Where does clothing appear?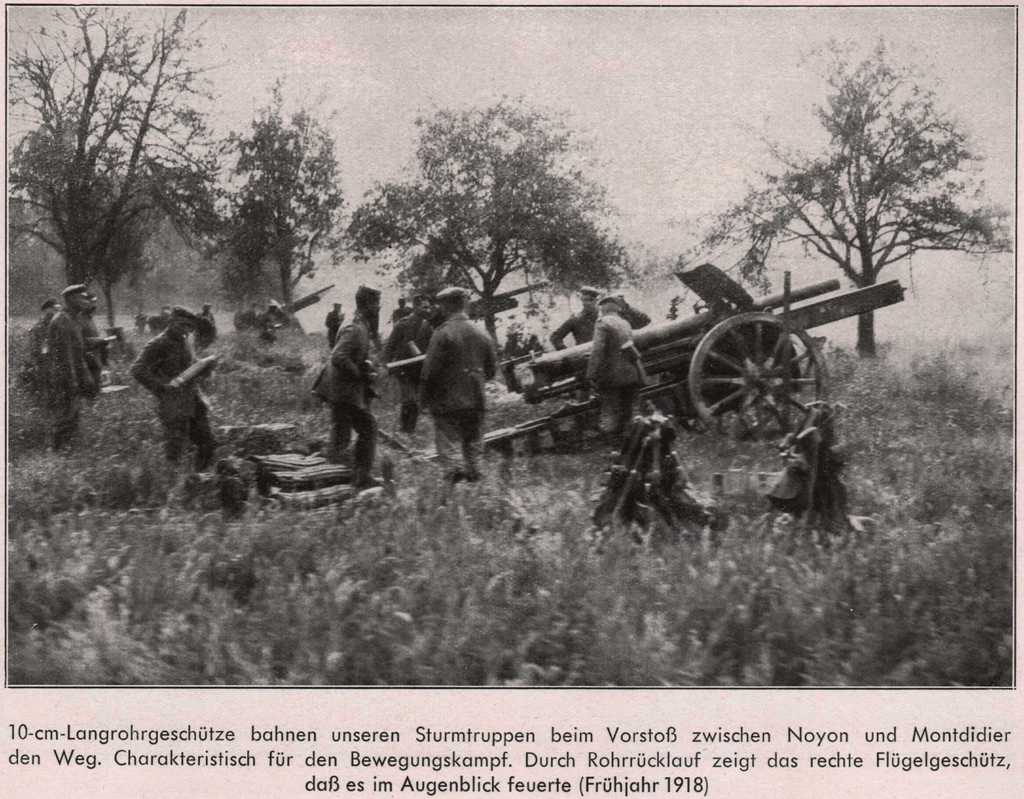
Appears at bbox=[43, 310, 88, 405].
